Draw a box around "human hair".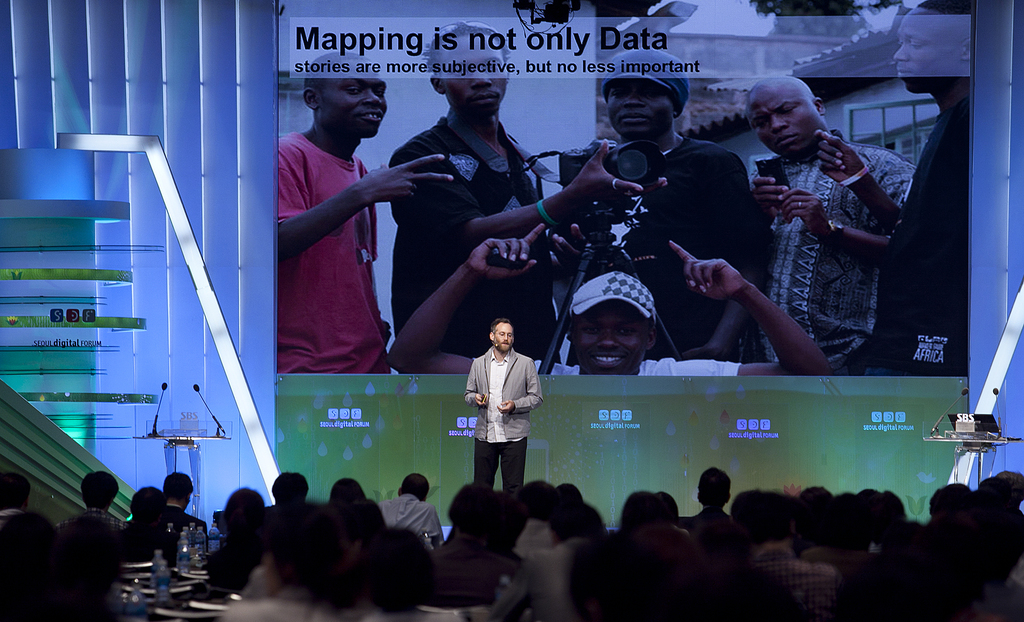
pyautogui.locateOnScreen(966, 498, 1023, 585).
